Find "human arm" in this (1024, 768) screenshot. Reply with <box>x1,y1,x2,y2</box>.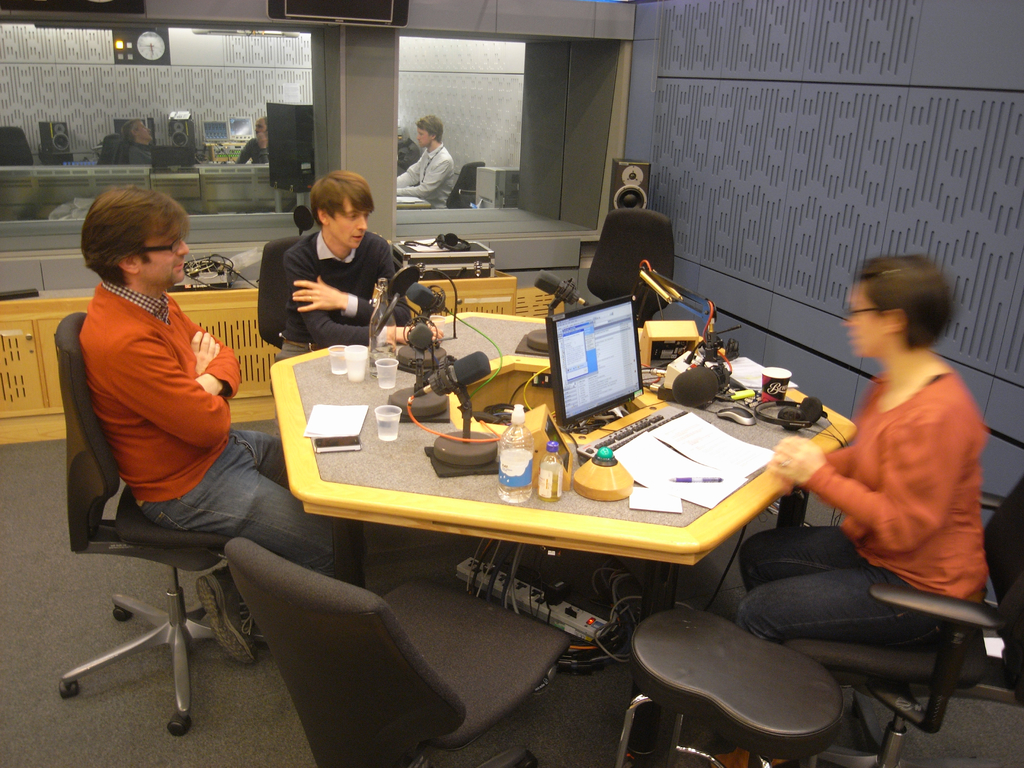
<box>767,401,956,556</box>.
